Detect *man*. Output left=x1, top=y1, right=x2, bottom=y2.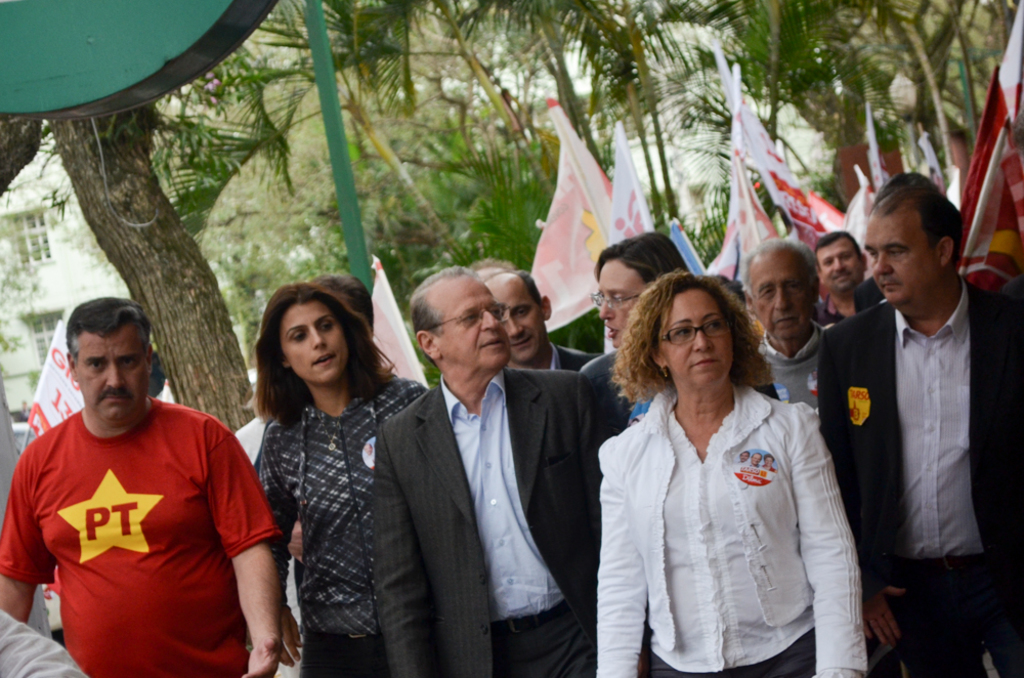
left=798, top=232, right=881, bottom=331.
